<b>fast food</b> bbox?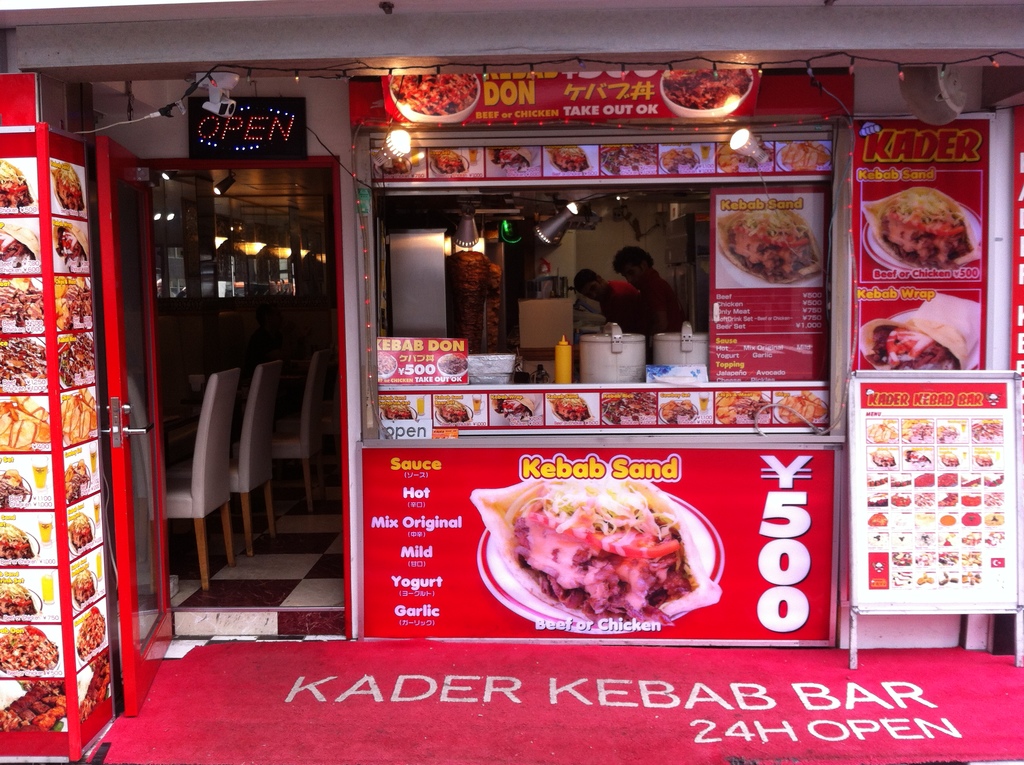
region(936, 478, 956, 490)
